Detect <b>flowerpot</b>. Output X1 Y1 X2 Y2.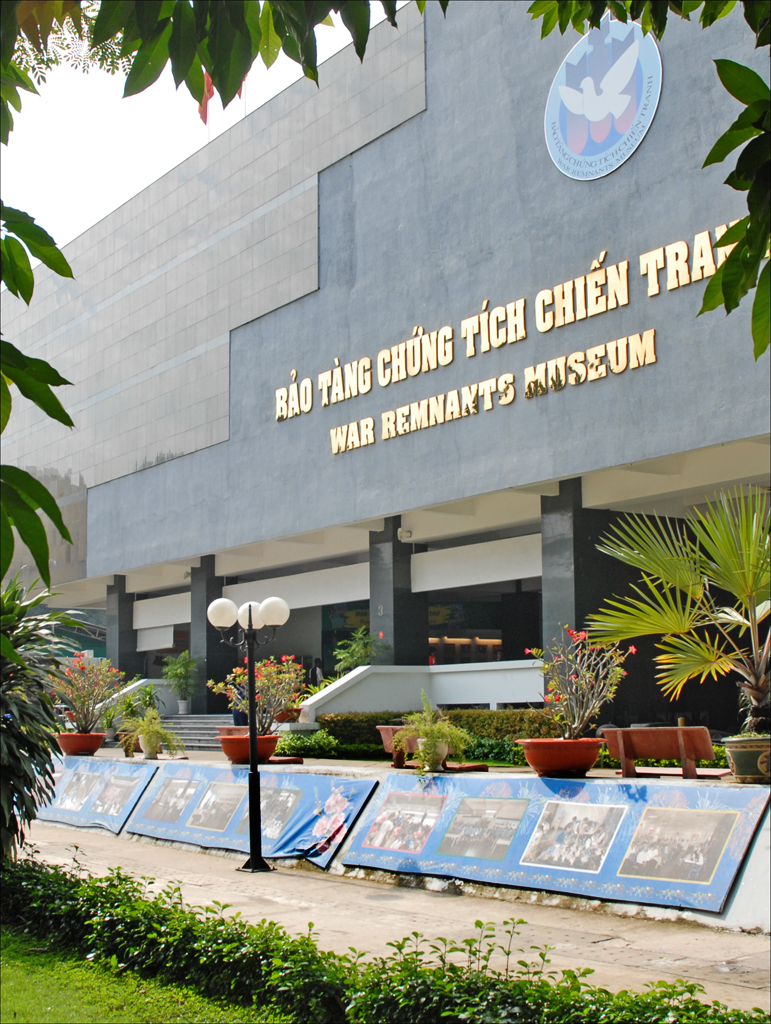
137 732 164 762.
